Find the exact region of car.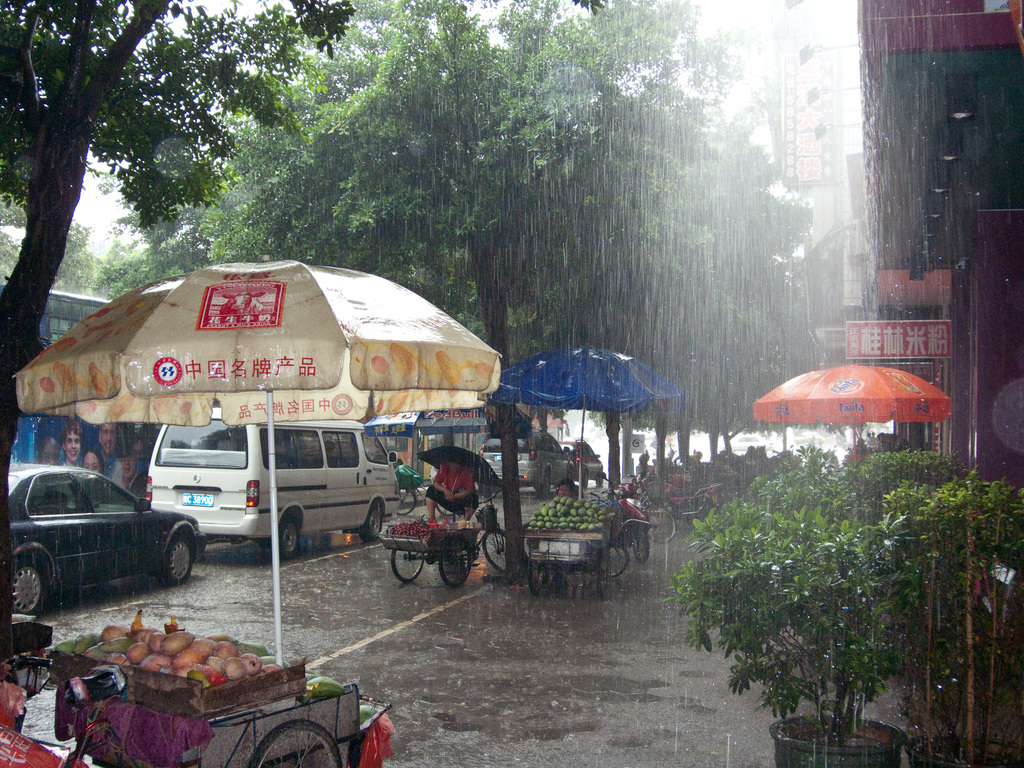
Exact region: {"left": 0, "top": 465, "right": 198, "bottom": 614}.
